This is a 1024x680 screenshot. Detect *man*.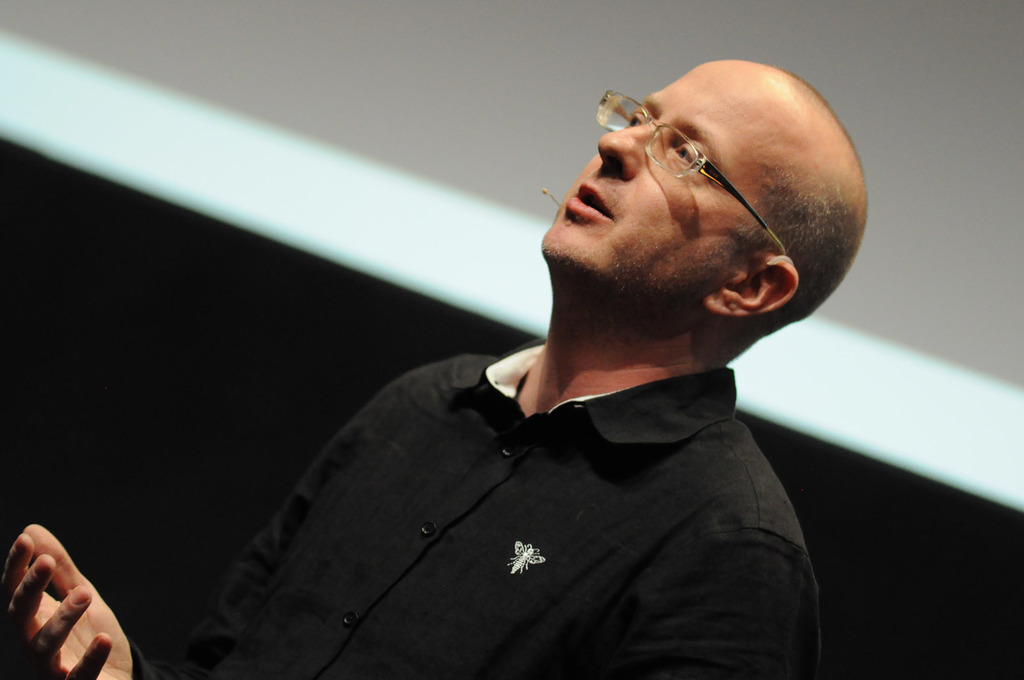
{"x1": 0, "y1": 47, "x2": 871, "y2": 679}.
